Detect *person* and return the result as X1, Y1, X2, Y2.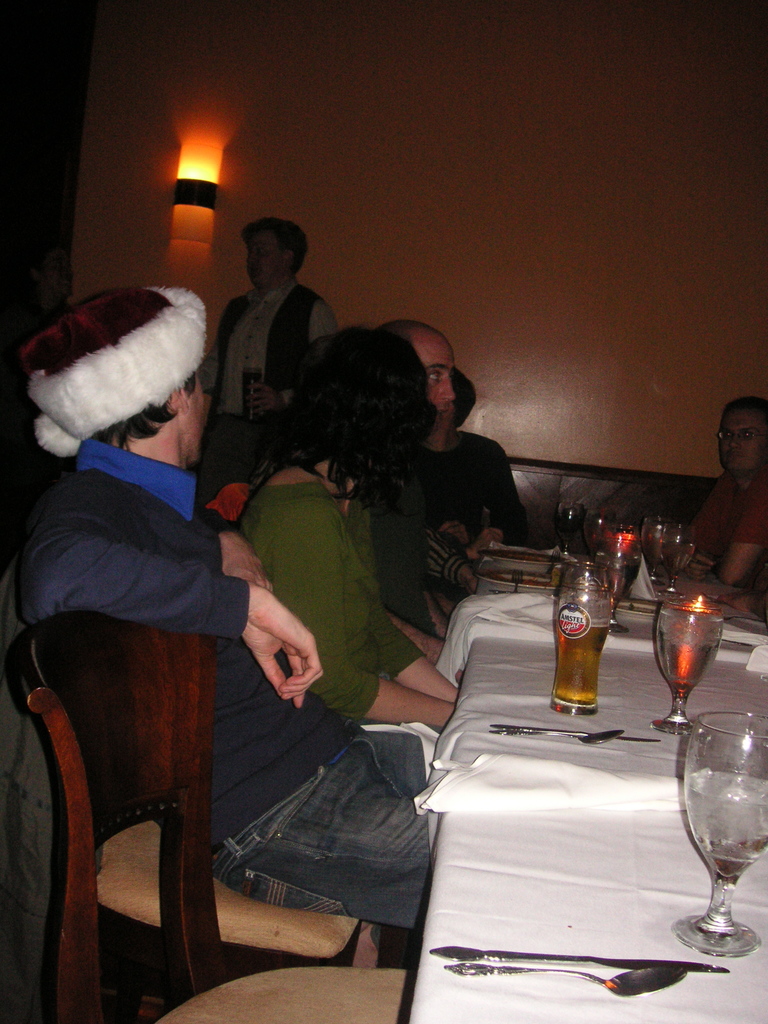
367, 320, 472, 628.
